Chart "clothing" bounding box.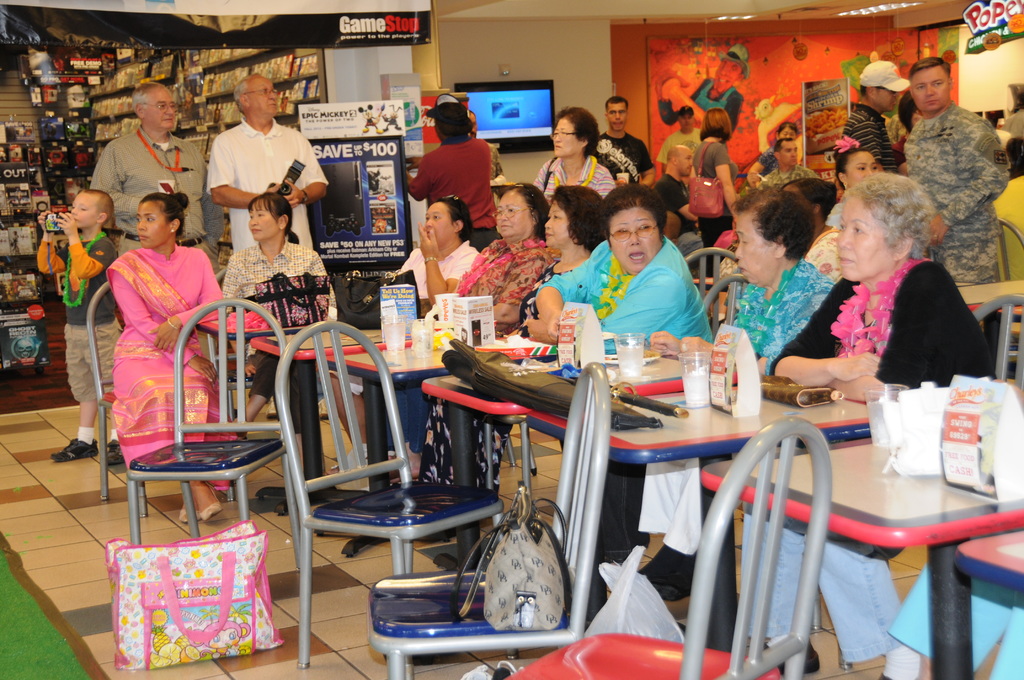
Charted: [x1=207, y1=116, x2=328, y2=245].
